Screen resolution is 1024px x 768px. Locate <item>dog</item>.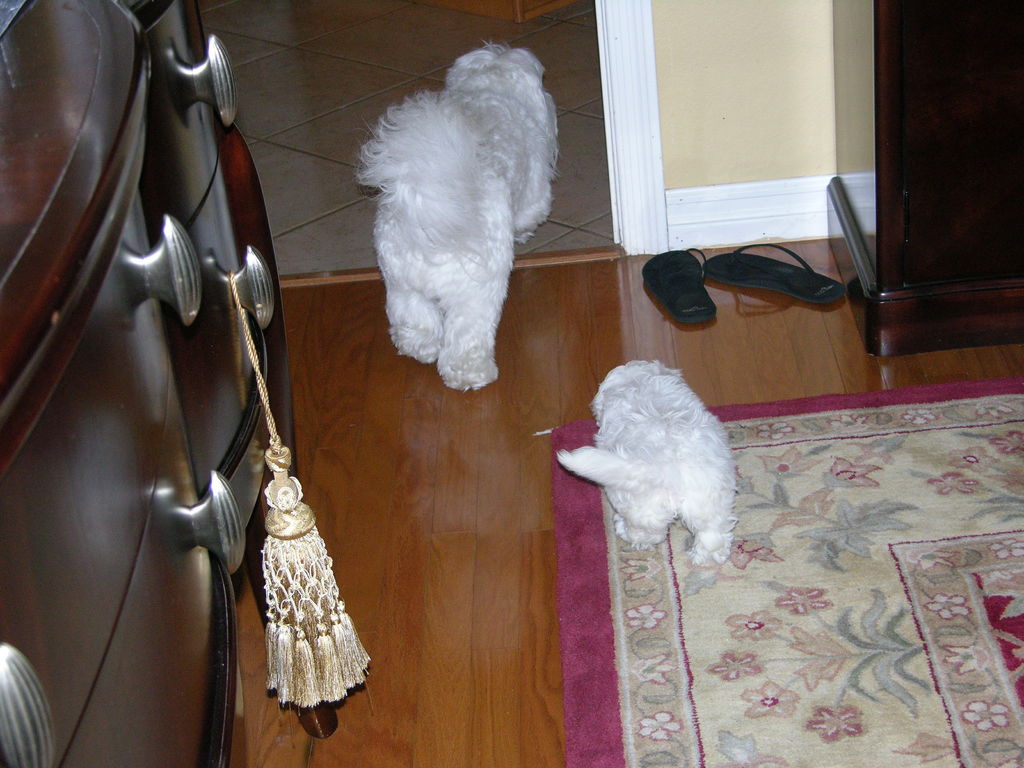
box=[554, 358, 737, 572].
